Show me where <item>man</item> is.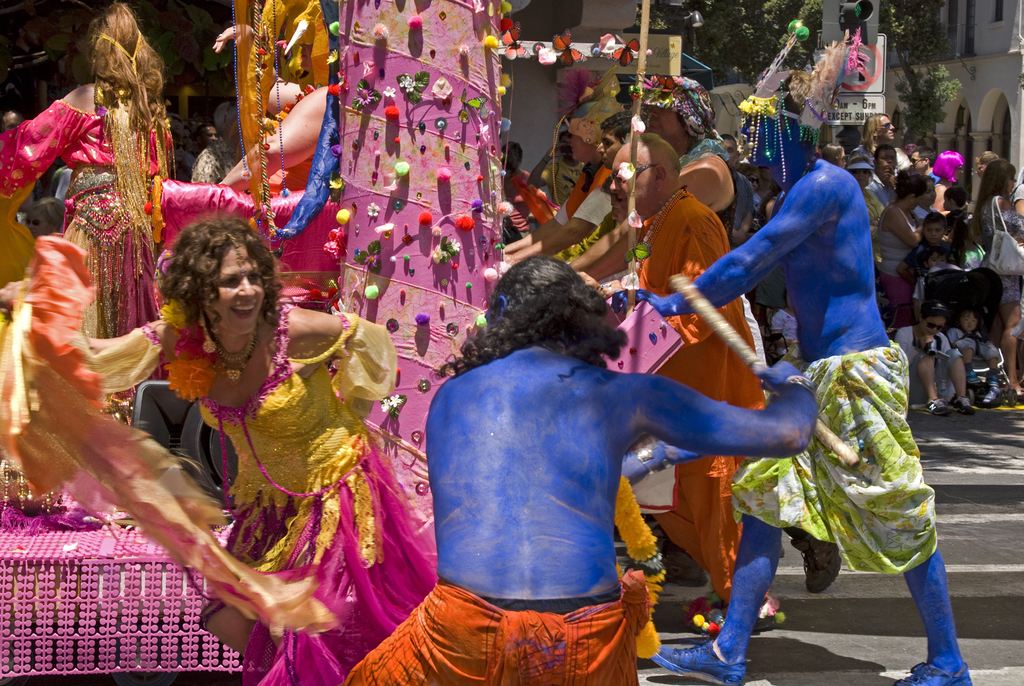
<item>man</item> is at <region>857, 109, 907, 179</region>.
